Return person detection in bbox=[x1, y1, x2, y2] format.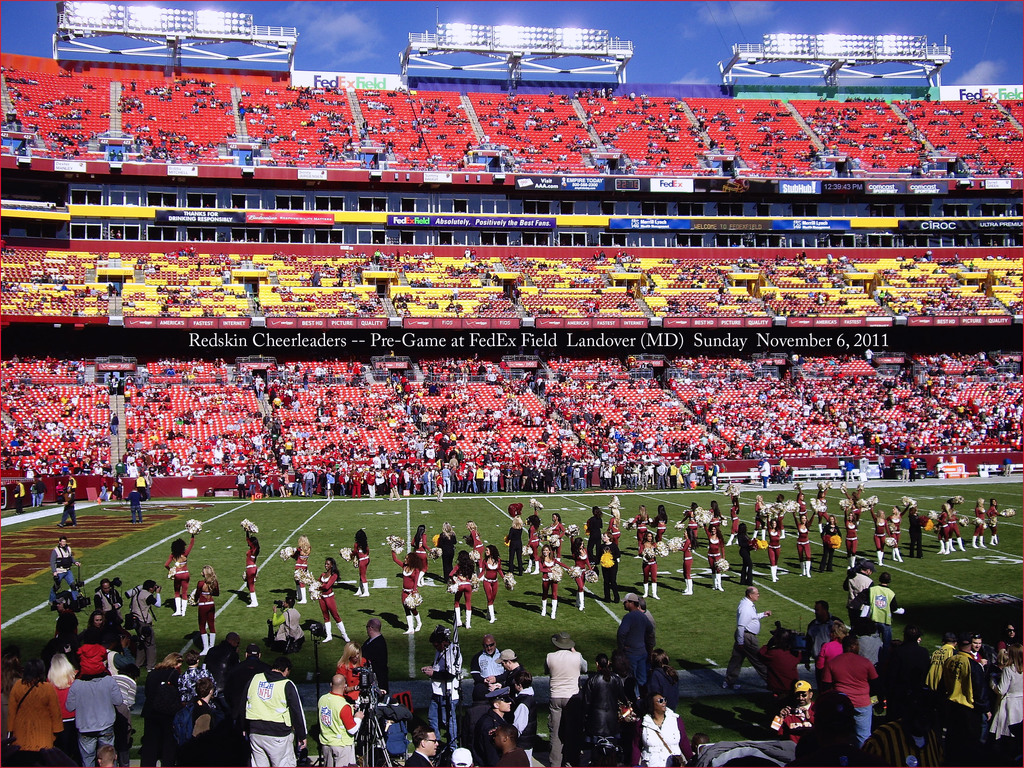
bbox=[246, 528, 260, 605].
